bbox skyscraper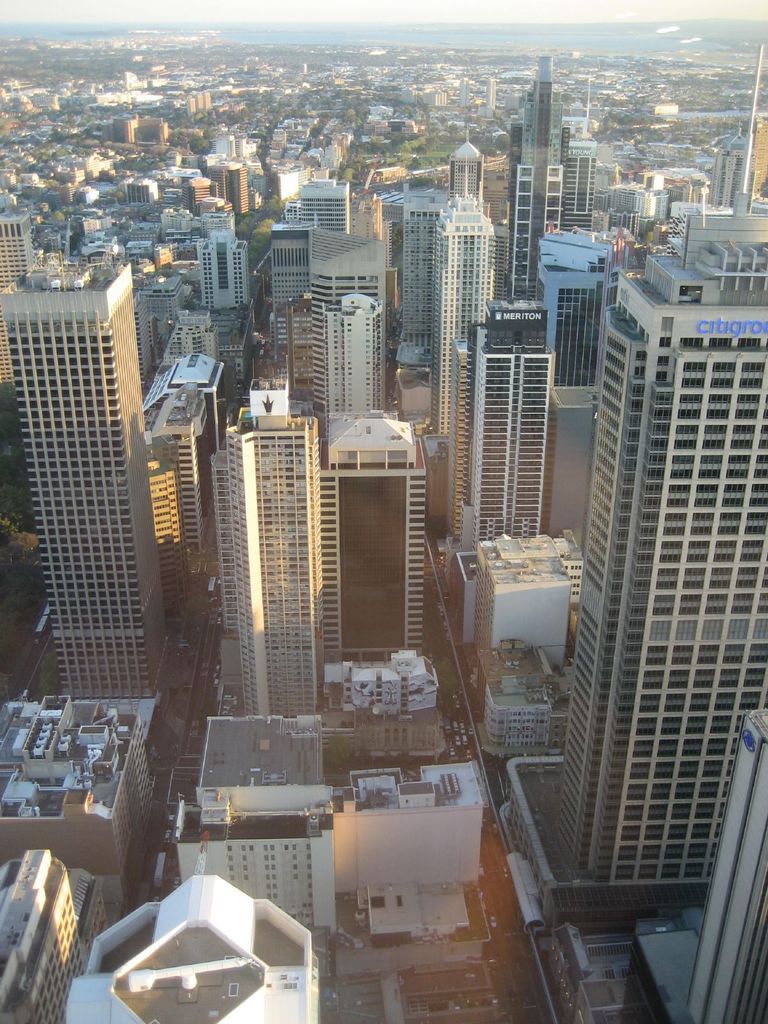
Rect(127, 255, 209, 392)
